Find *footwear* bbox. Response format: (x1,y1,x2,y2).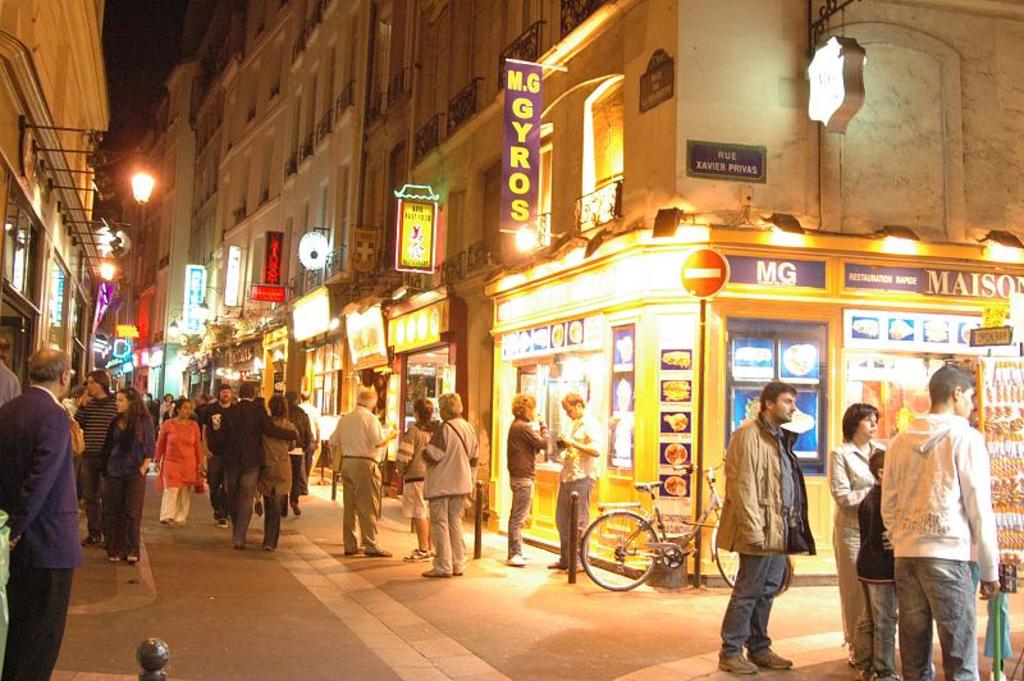
(564,561,585,575).
